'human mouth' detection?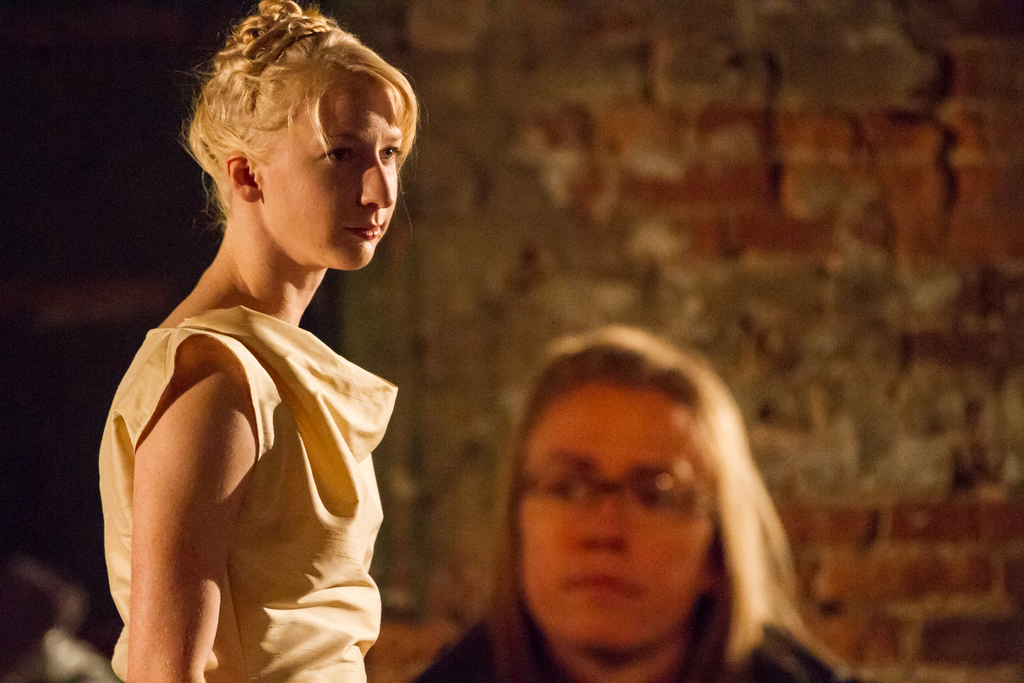
x1=554 y1=574 x2=644 y2=604
